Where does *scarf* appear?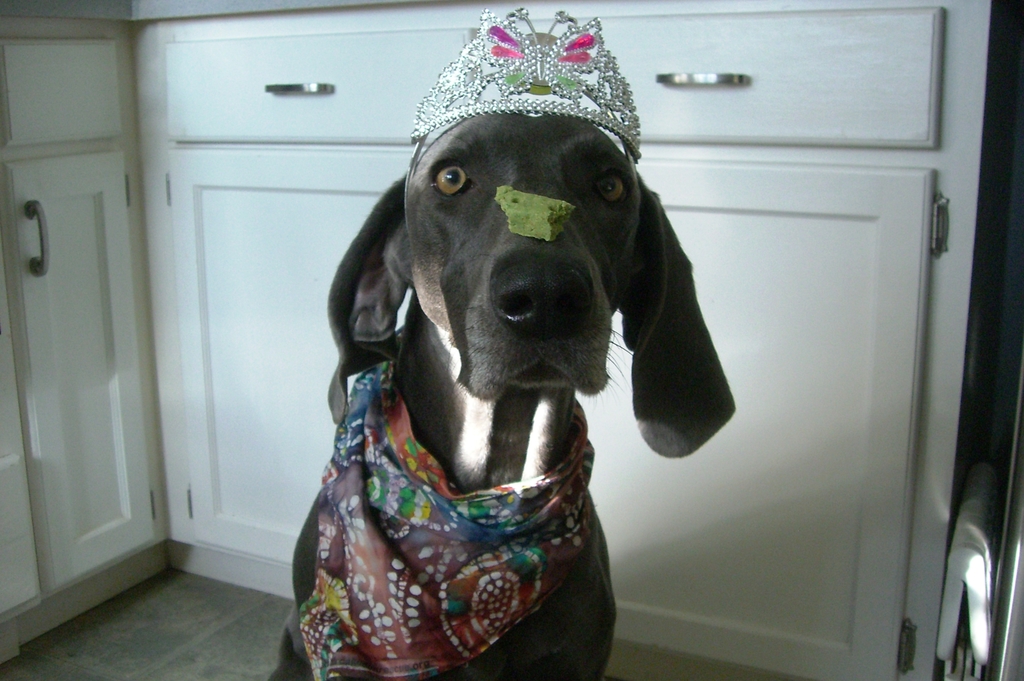
Appears at (x1=295, y1=324, x2=599, y2=680).
